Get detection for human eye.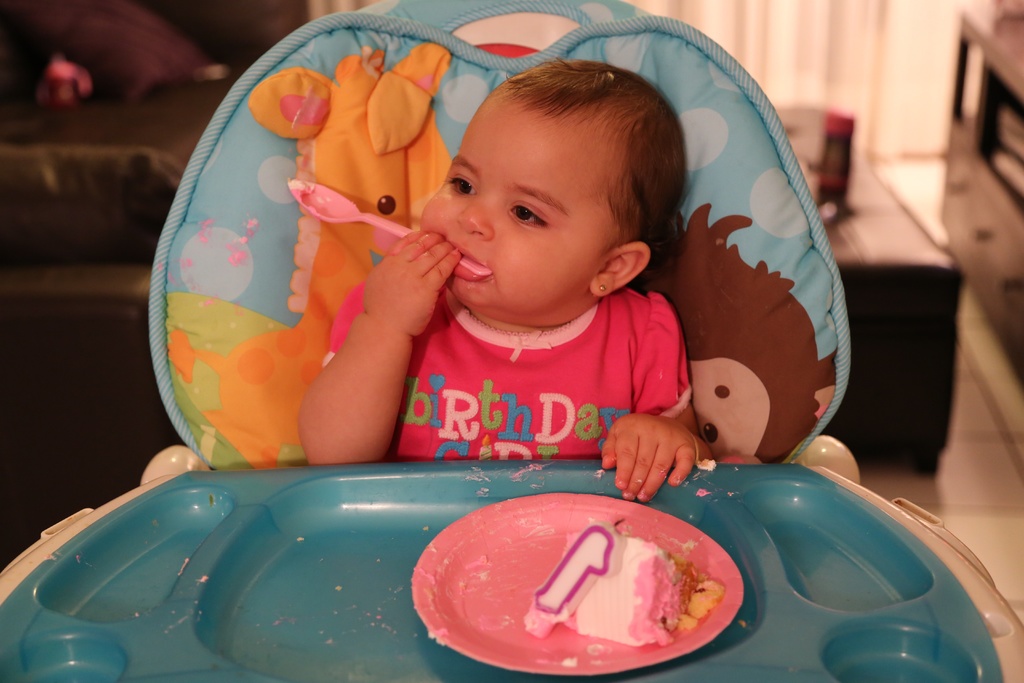
Detection: [left=444, top=174, right=479, bottom=197].
